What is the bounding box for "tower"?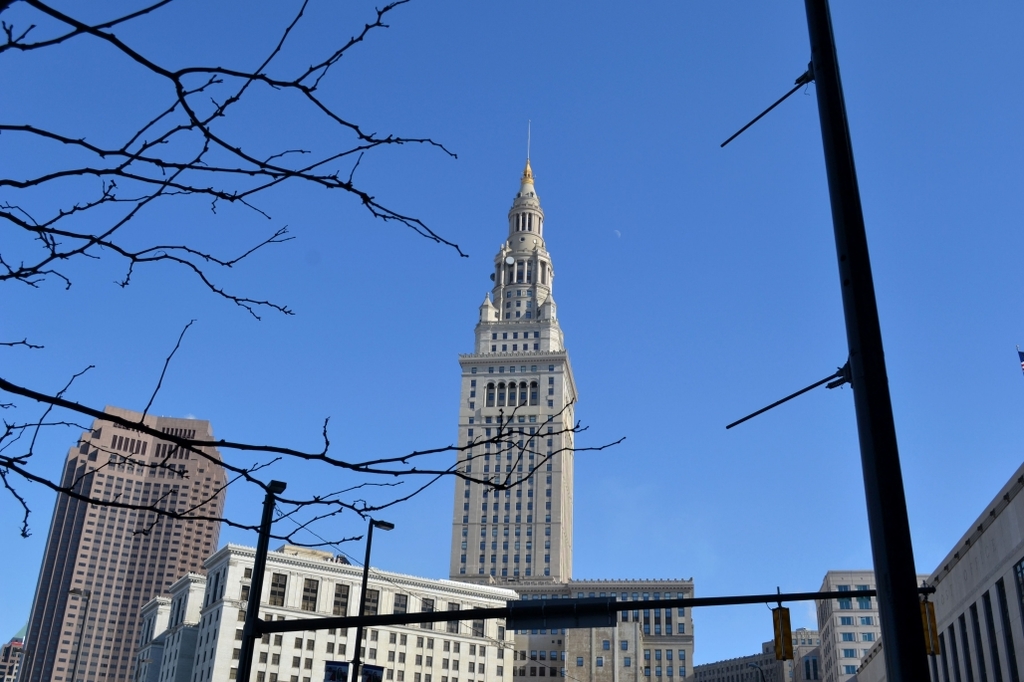
rect(17, 403, 235, 681).
